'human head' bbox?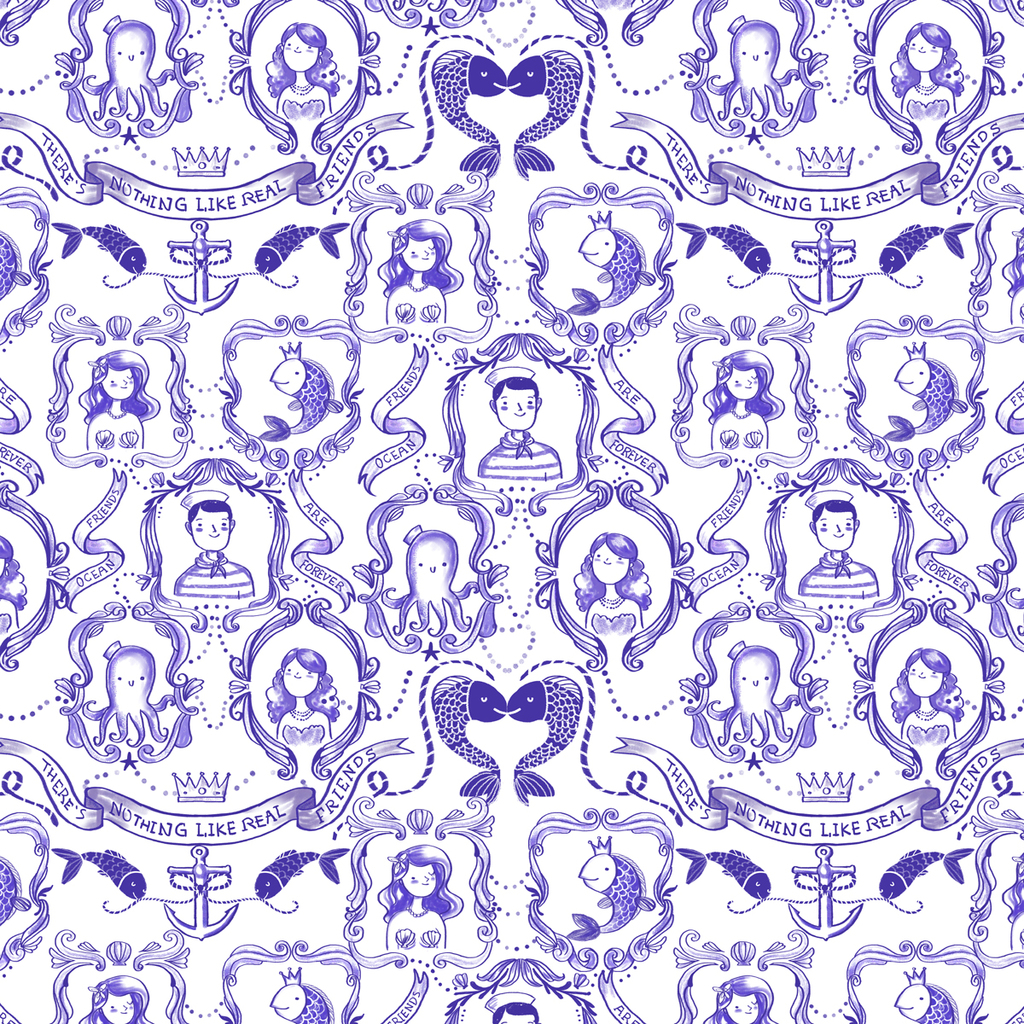
rect(390, 843, 433, 901)
